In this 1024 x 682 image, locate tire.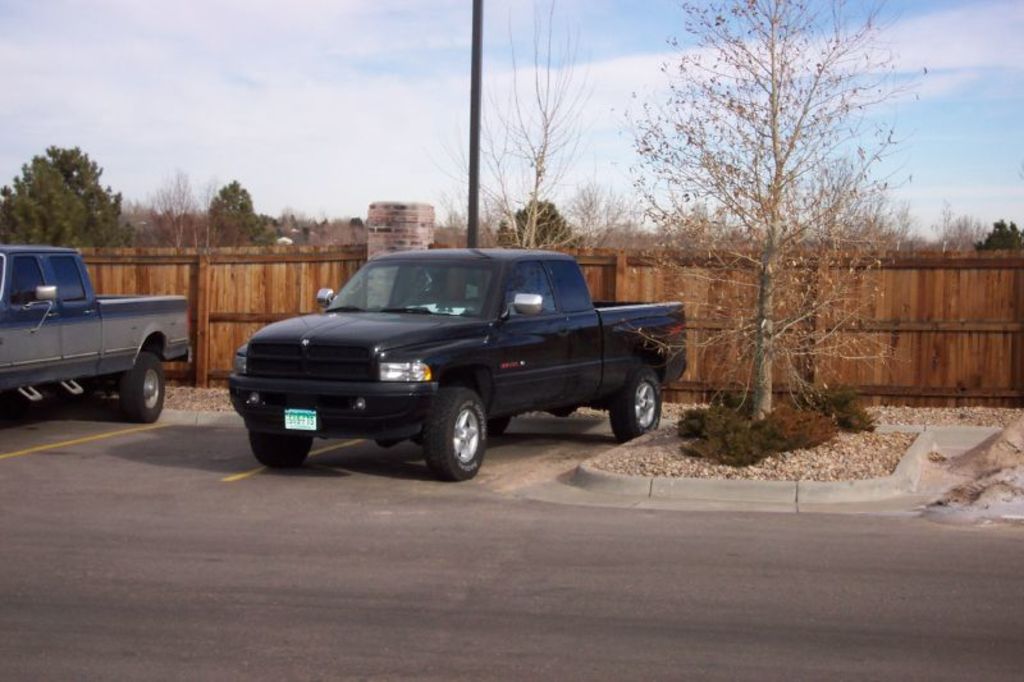
Bounding box: x1=124, y1=352, x2=168, y2=422.
